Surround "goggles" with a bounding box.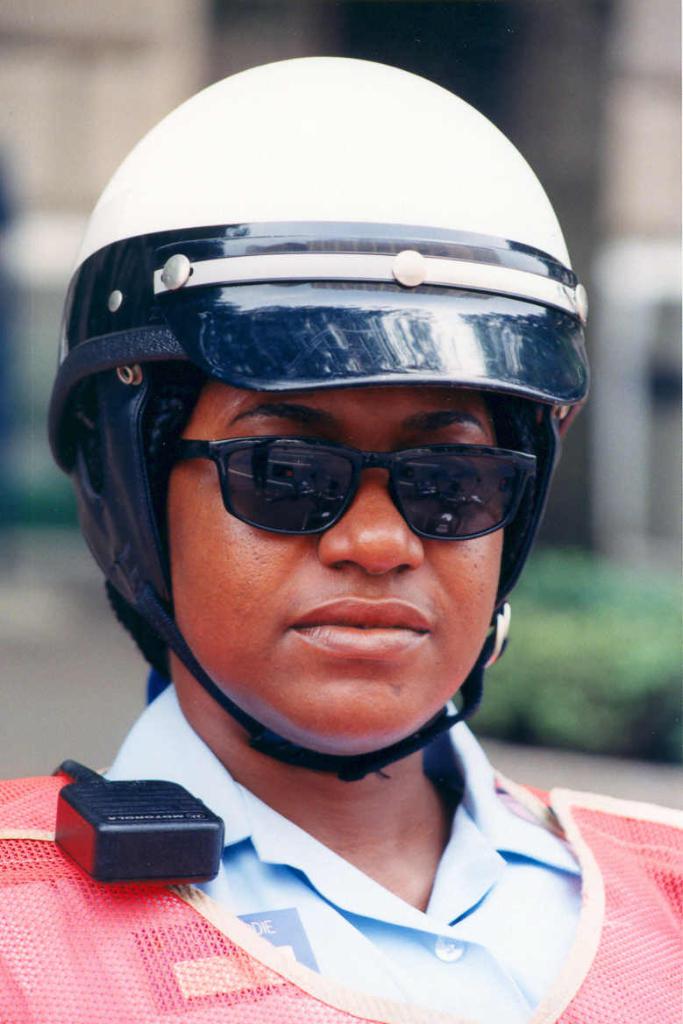
[left=168, top=416, right=541, bottom=544].
